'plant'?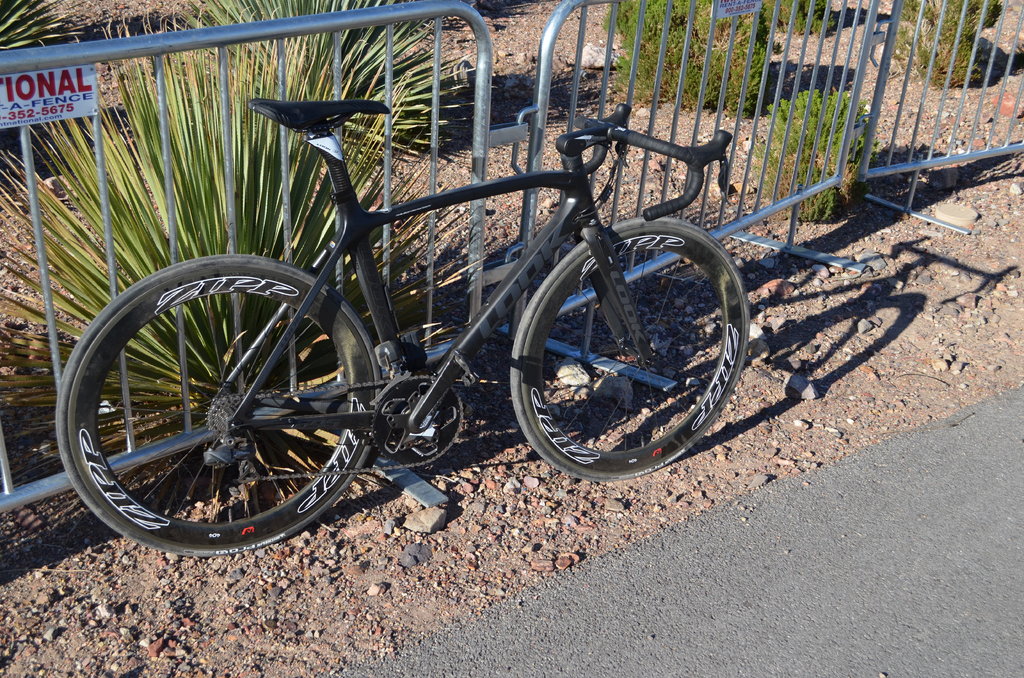
737 82 881 234
